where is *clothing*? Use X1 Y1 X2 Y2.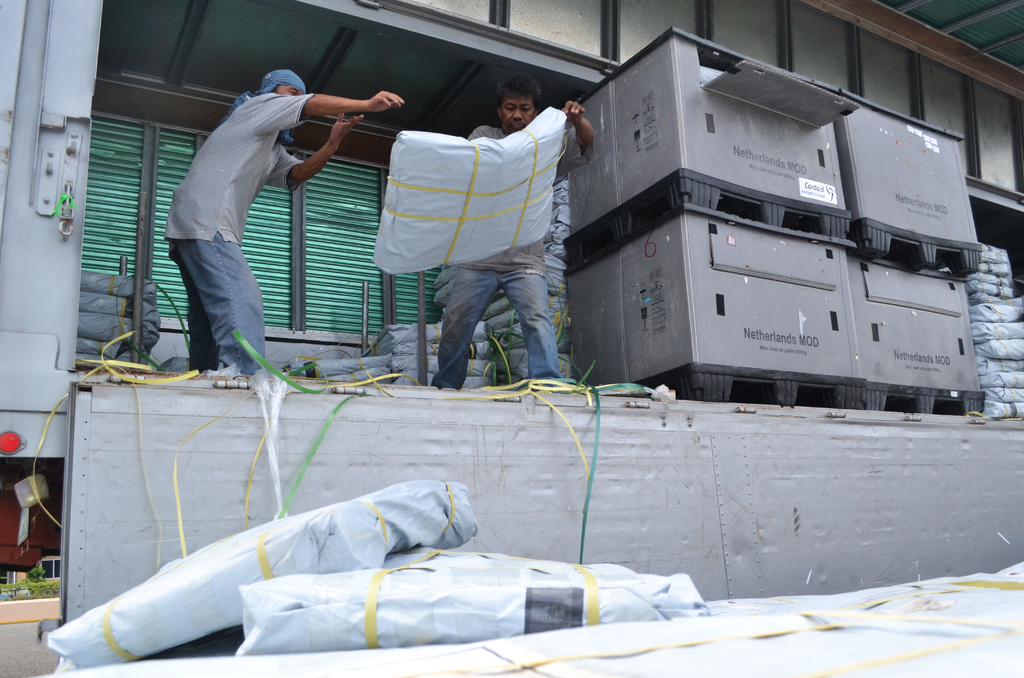
154 94 321 363.
